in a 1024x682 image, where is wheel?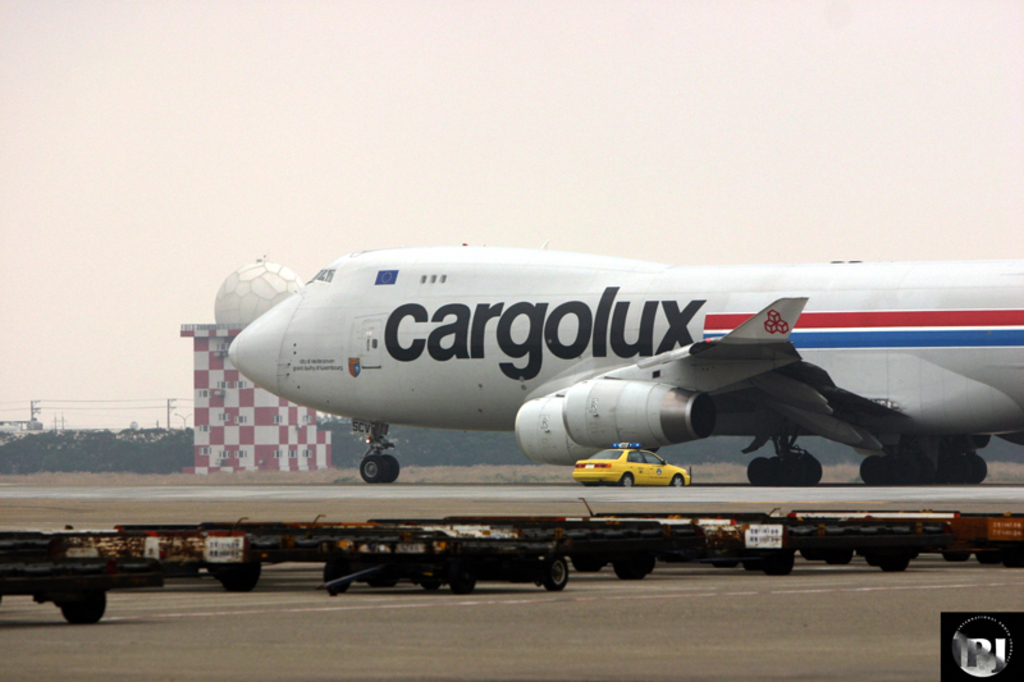
box=[964, 549, 973, 564].
